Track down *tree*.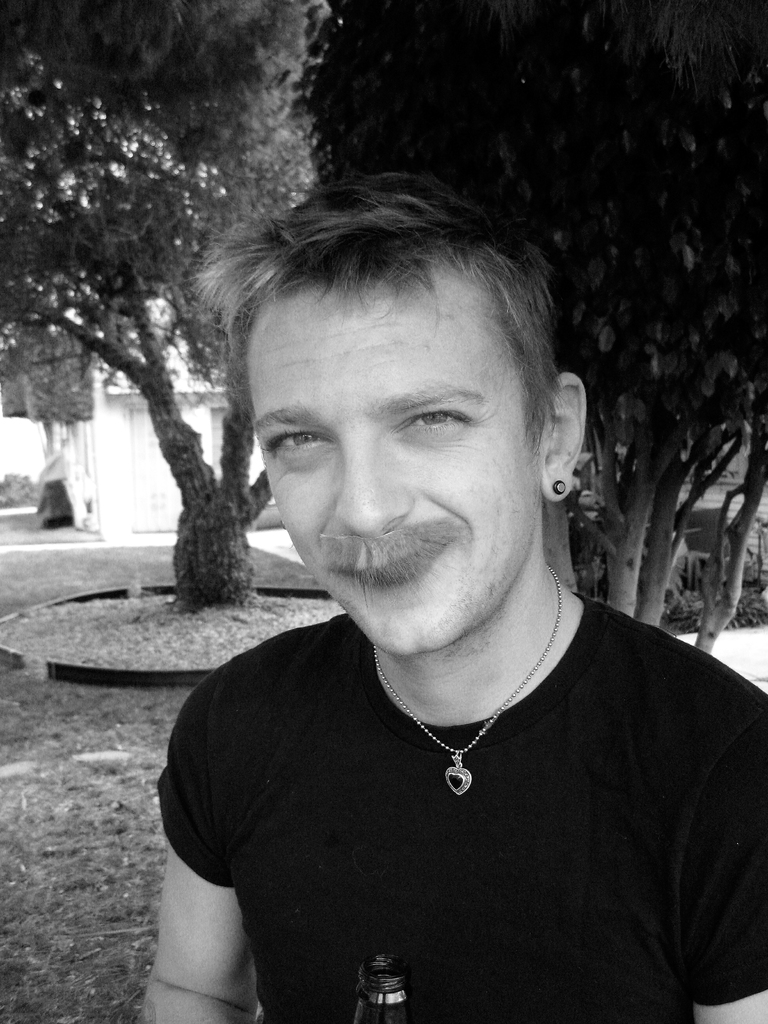
Tracked to left=257, top=0, right=767, bottom=655.
